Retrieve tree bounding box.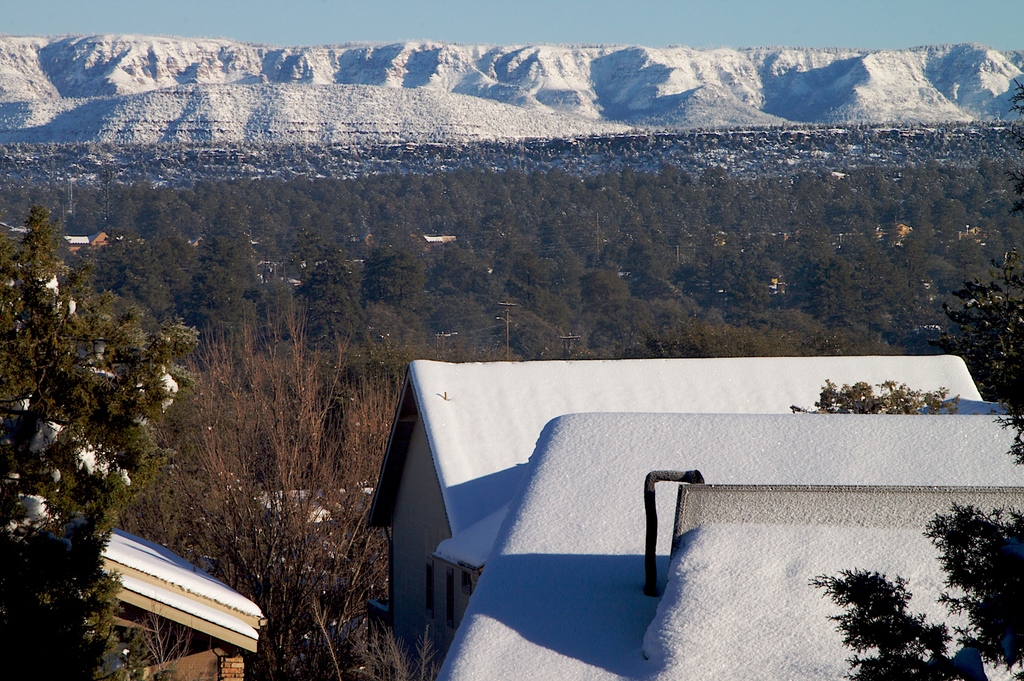
Bounding box: BBox(15, 216, 187, 621).
